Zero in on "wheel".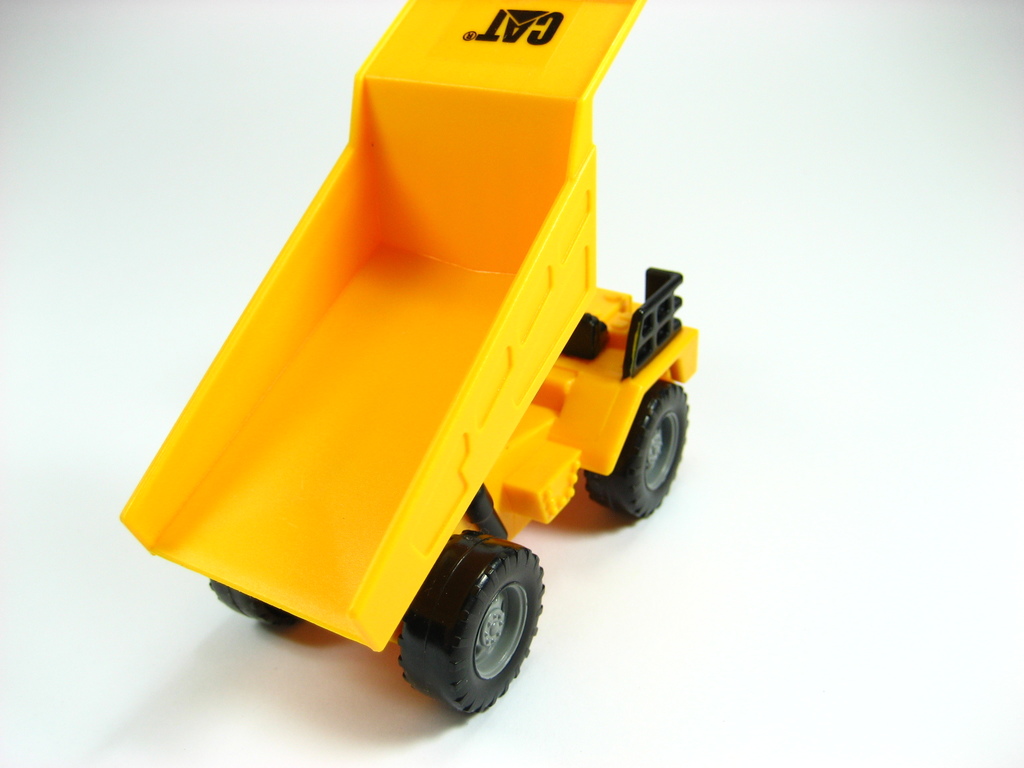
Zeroed in: [x1=586, y1=380, x2=689, y2=512].
